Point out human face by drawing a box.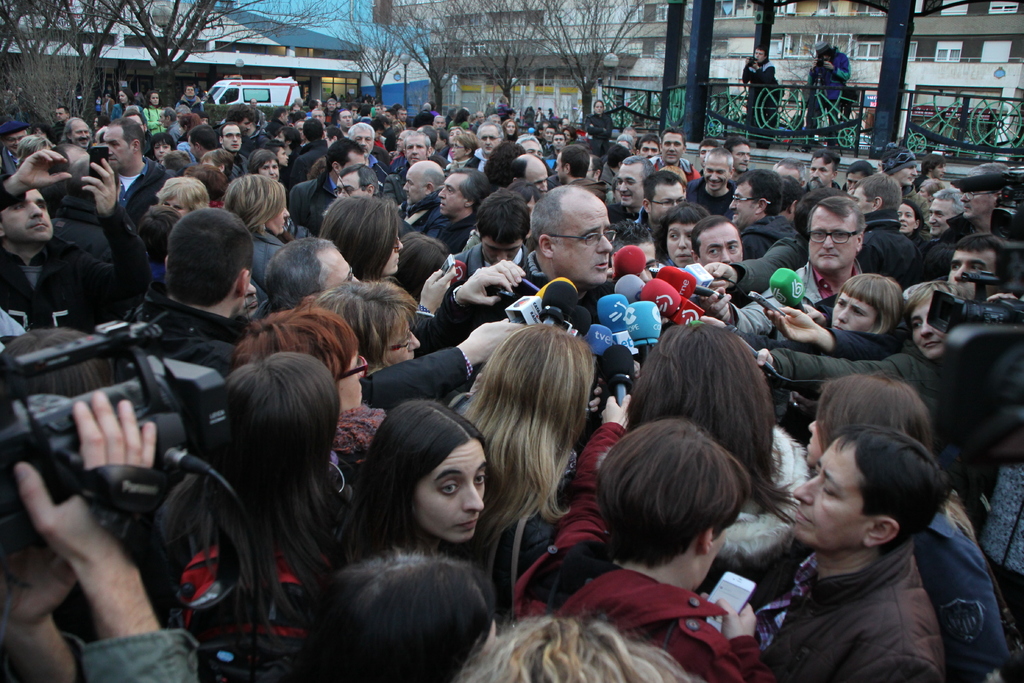
801 189 879 276.
